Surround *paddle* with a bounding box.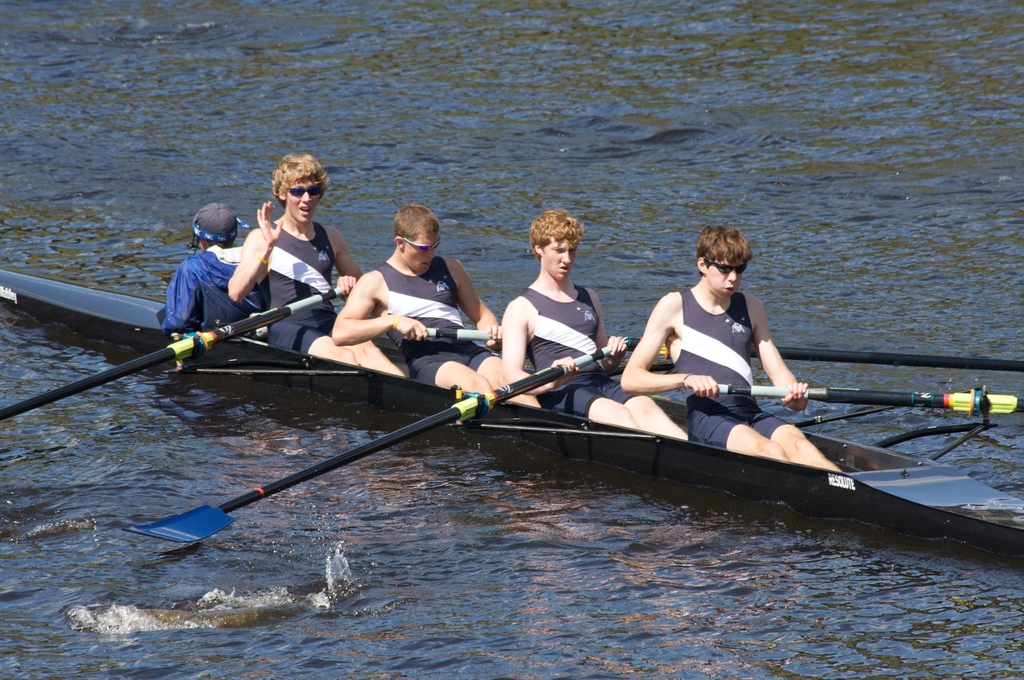
crop(721, 390, 1023, 415).
